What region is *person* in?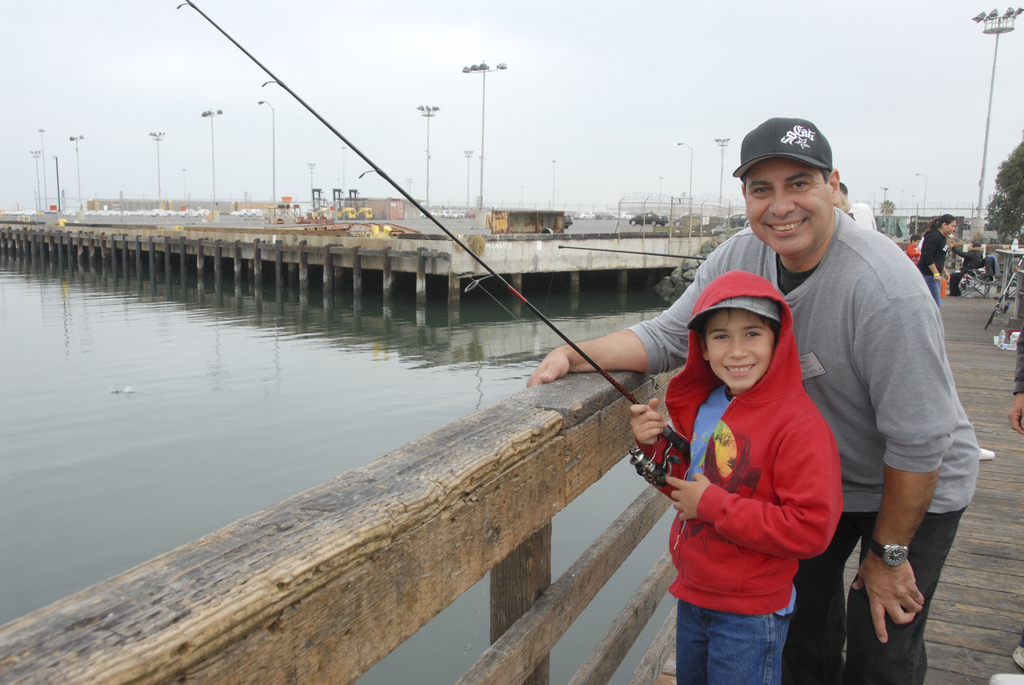
{"left": 520, "top": 116, "right": 977, "bottom": 684}.
